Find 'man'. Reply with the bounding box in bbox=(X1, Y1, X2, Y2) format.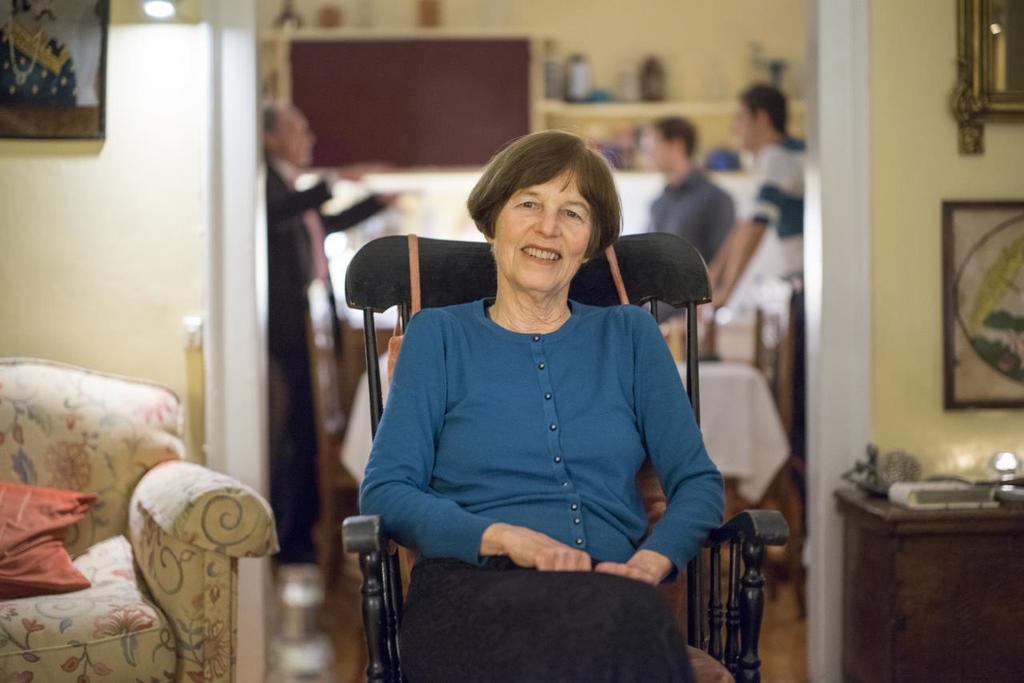
bbox=(698, 87, 838, 294).
